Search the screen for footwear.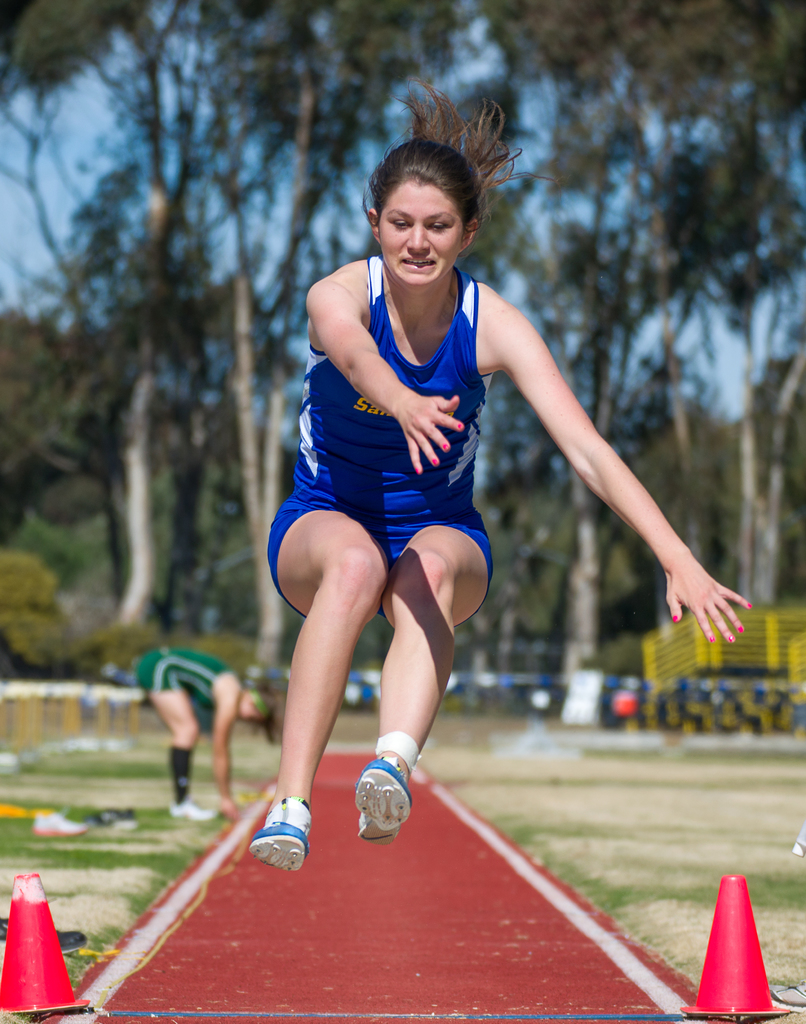
Found at locate(169, 799, 217, 824).
